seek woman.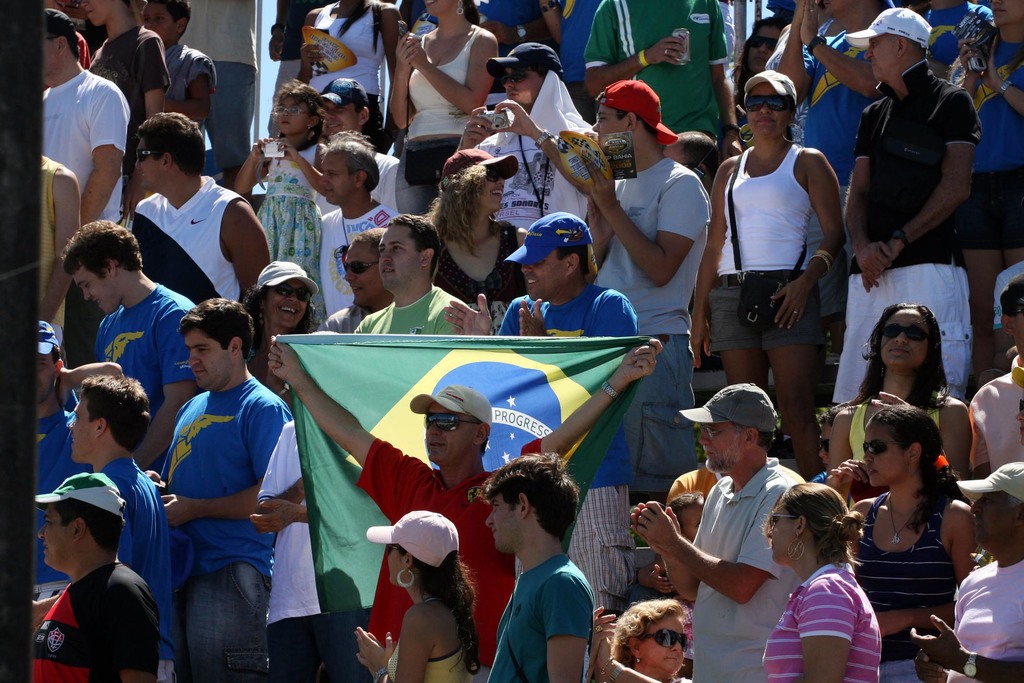
[left=241, top=259, right=321, bottom=400].
